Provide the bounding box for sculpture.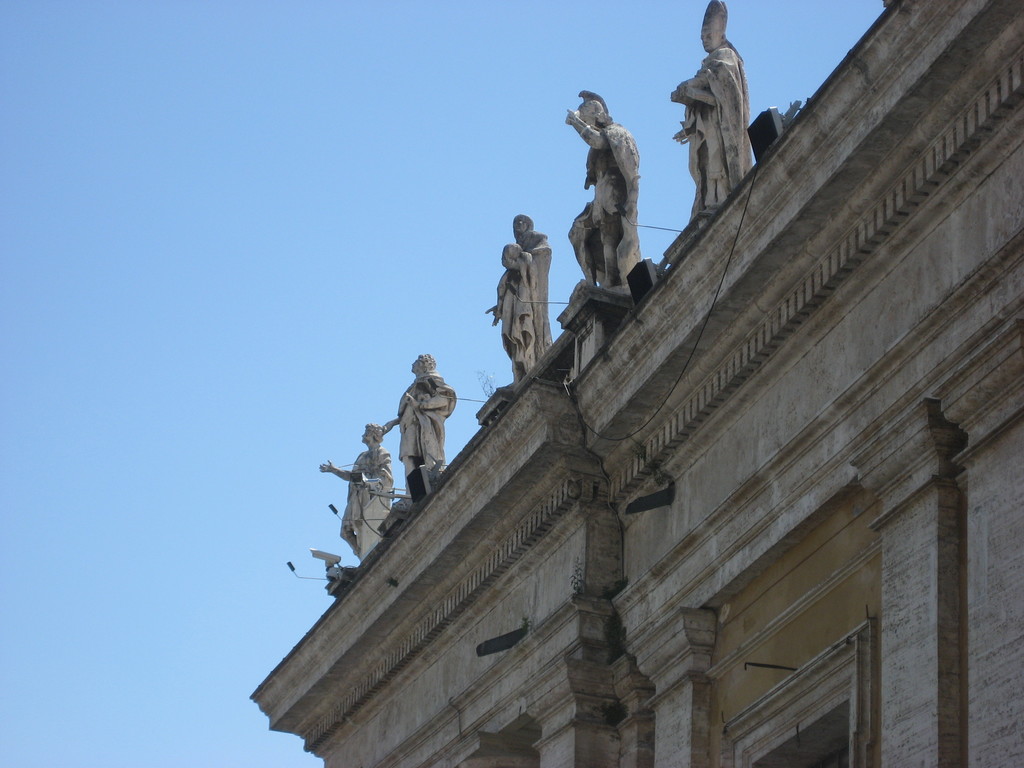
{"left": 307, "top": 422, "right": 392, "bottom": 570}.
